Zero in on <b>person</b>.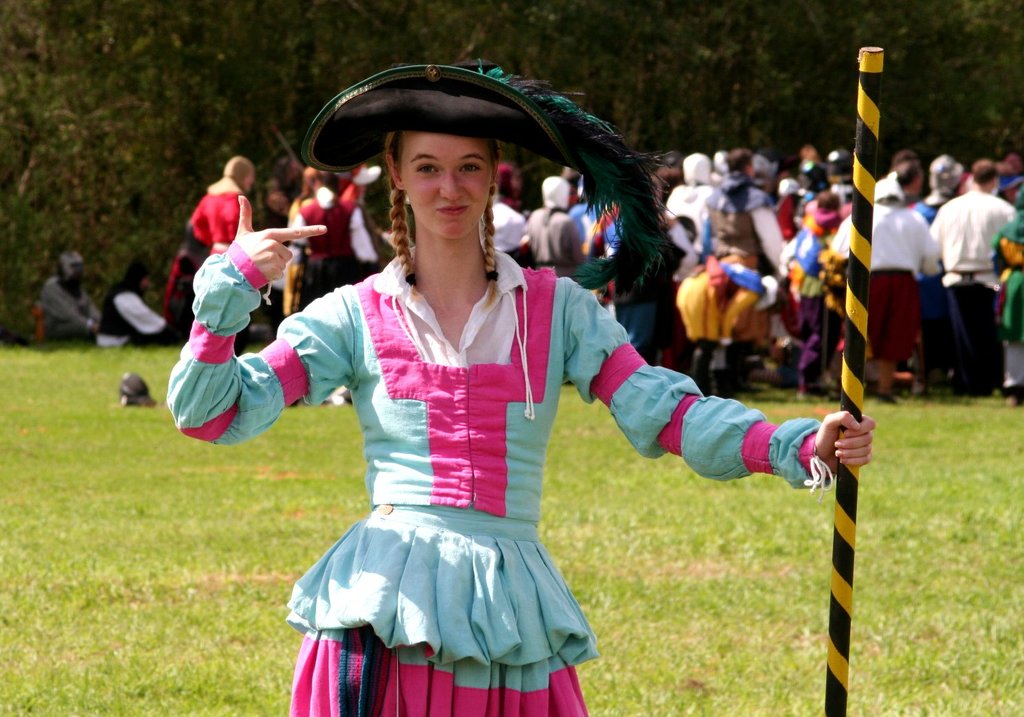
Zeroed in: [520,179,588,273].
